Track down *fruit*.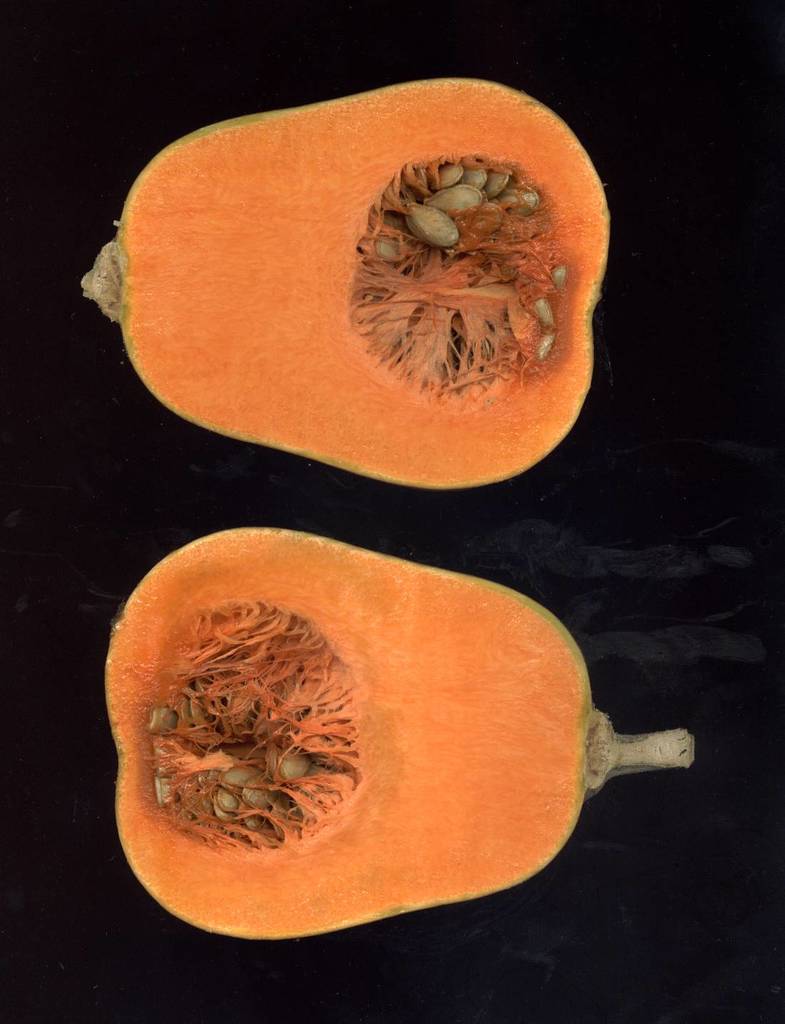
Tracked to {"x1": 93, "y1": 549, "x2": 704, "y2": 910}.
